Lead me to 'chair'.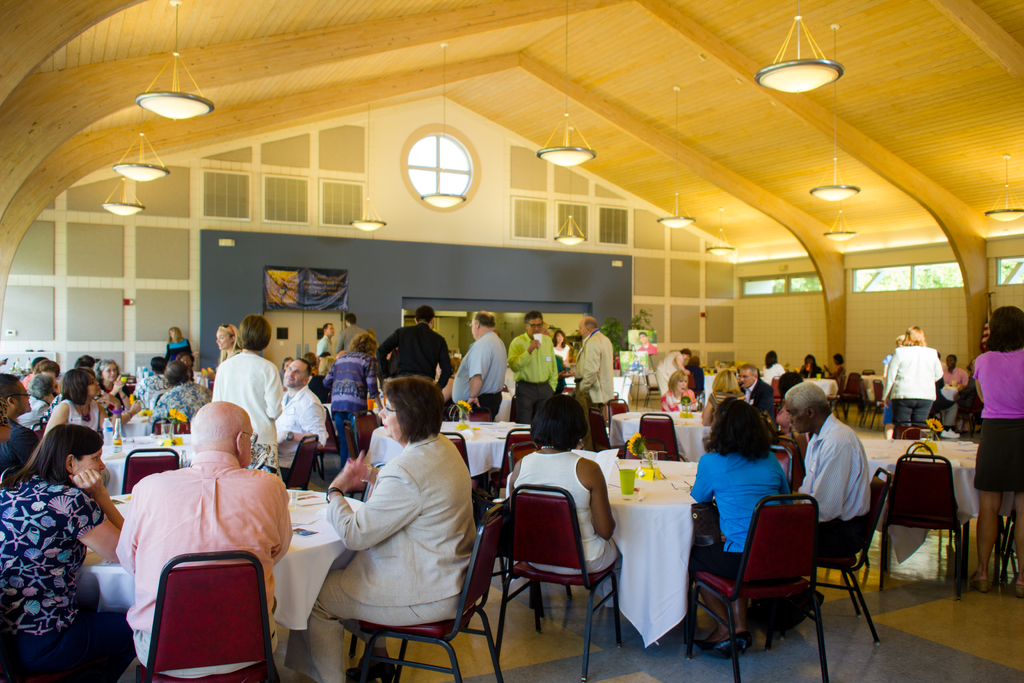
Lead to 136 544 285 682.
